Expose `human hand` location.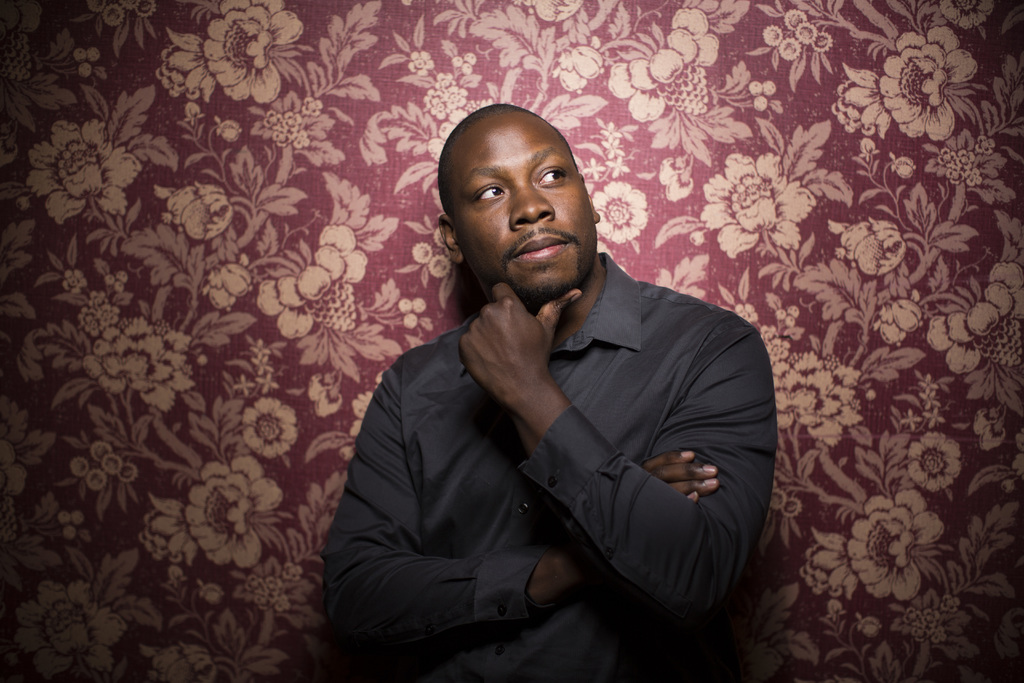
Exposed at box=[454, 283, 583, 444].
